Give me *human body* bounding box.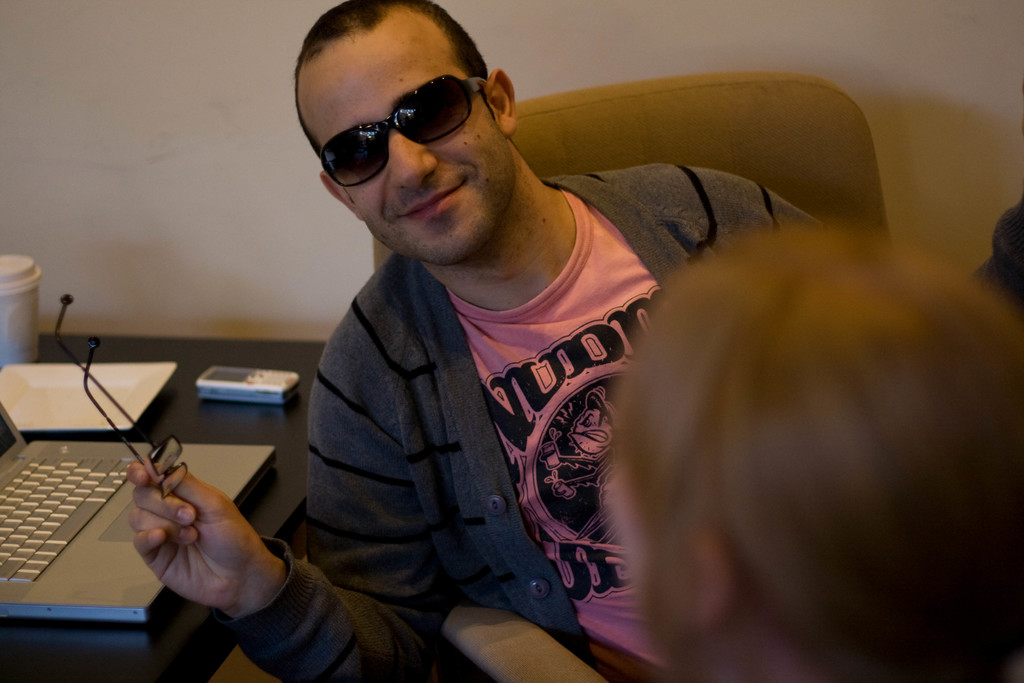
<box>198,65,988,678</box>.
